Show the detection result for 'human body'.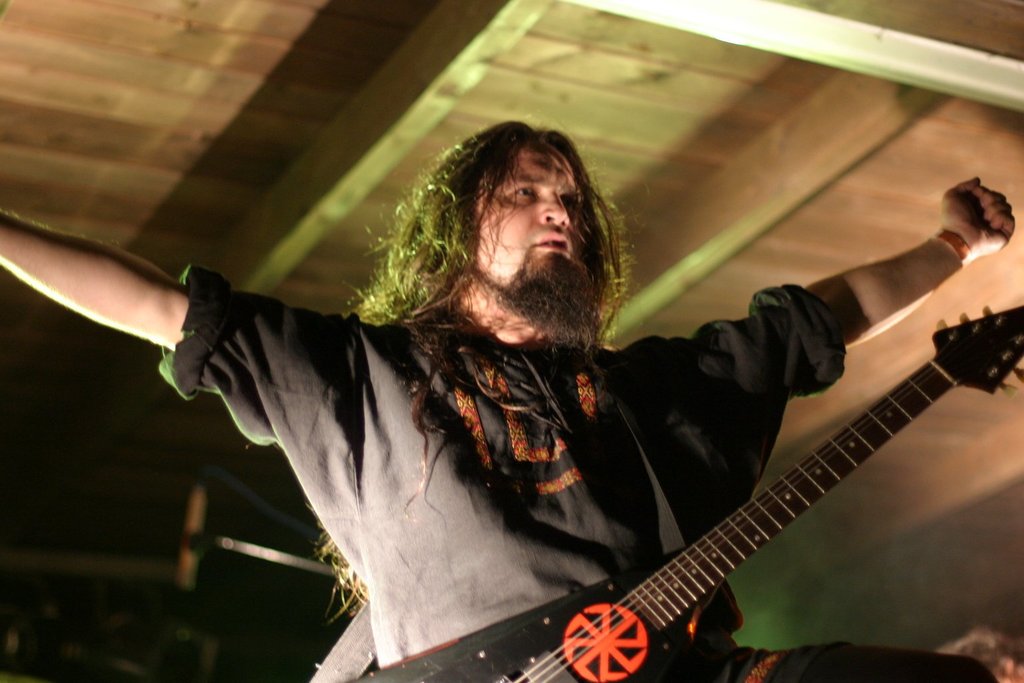
{"left": 184, "top": 135, "right": 950, "bottom": 676}.
